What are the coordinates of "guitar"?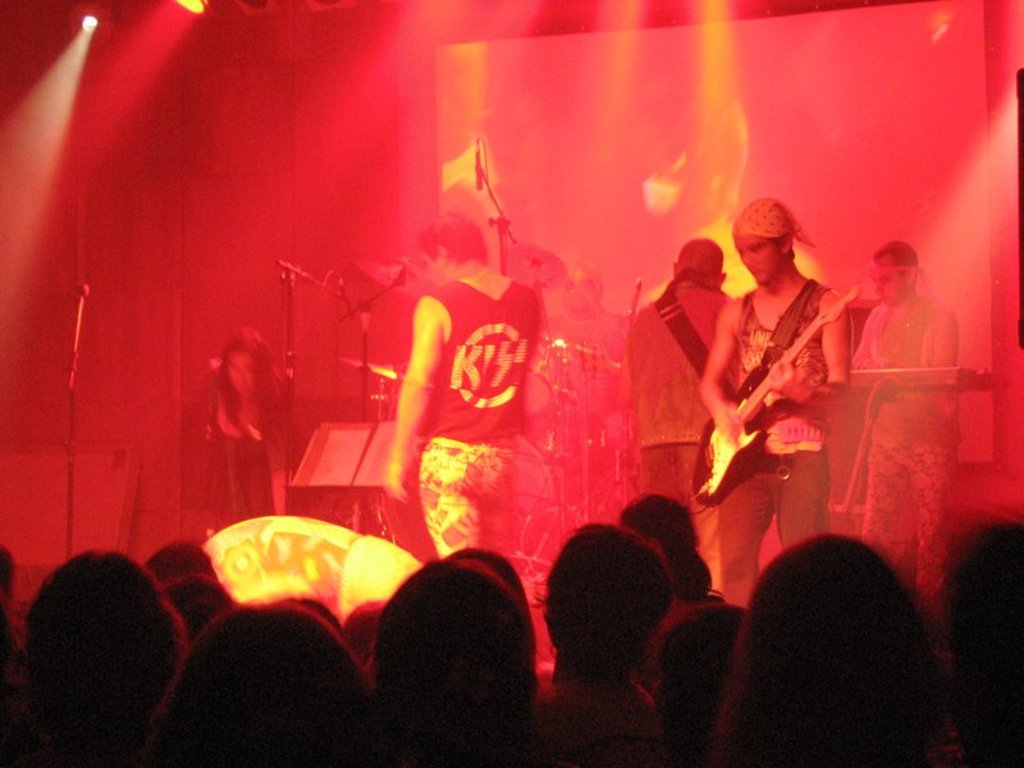
695:276:856:509.
